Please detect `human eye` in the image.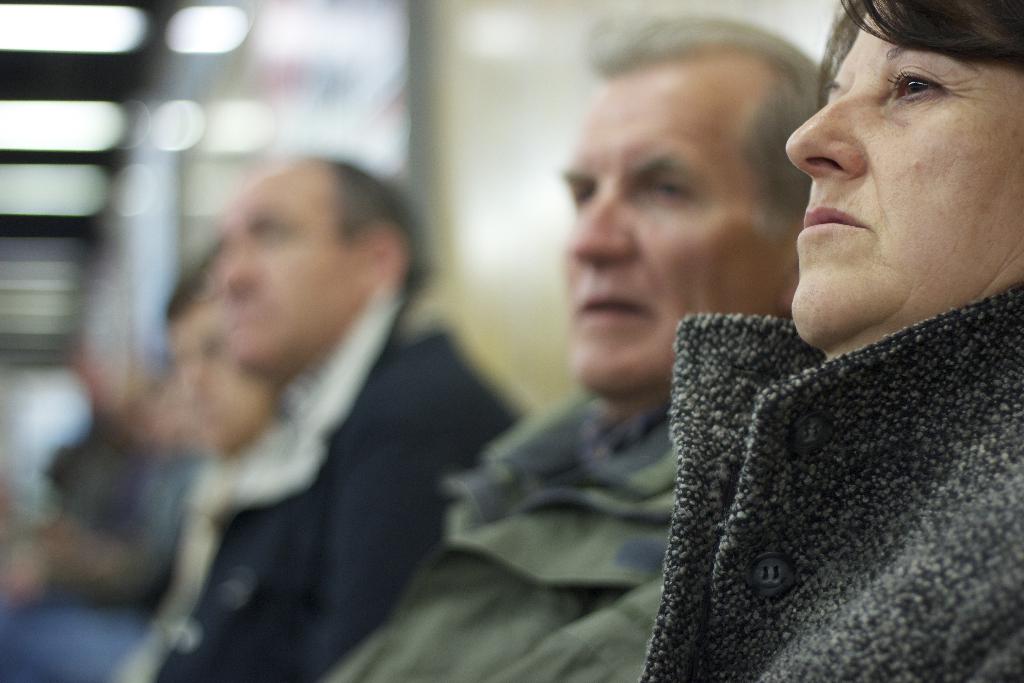
572:183:593:210.
